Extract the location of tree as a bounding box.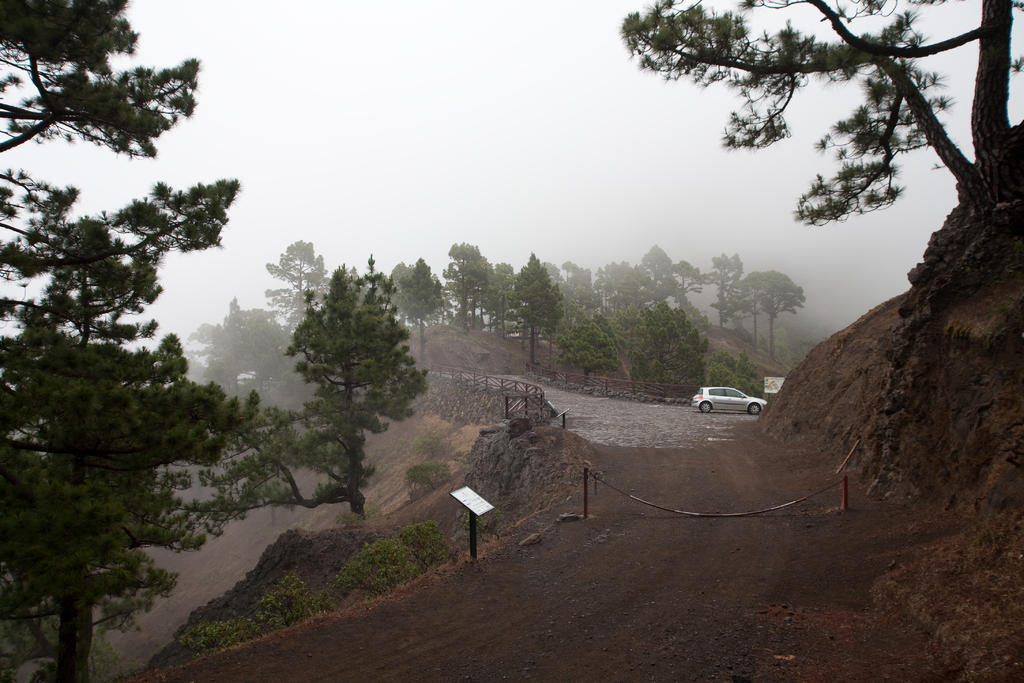
(260,236,341,325).
